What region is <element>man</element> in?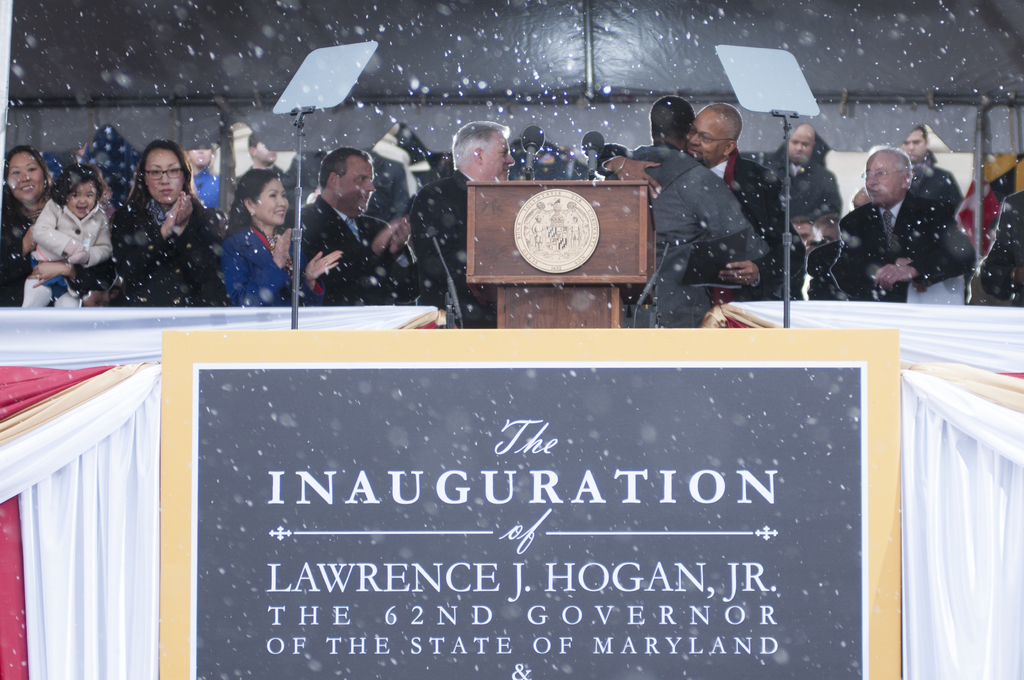
606 97 765 329.
